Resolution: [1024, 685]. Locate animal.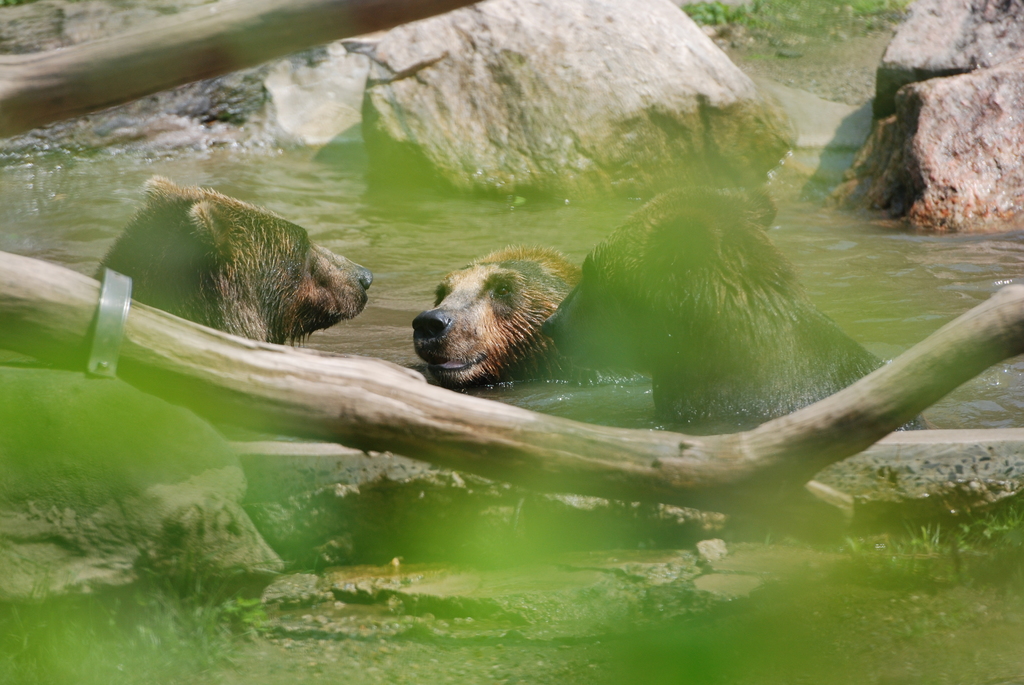
92, 171, 378, 353.
